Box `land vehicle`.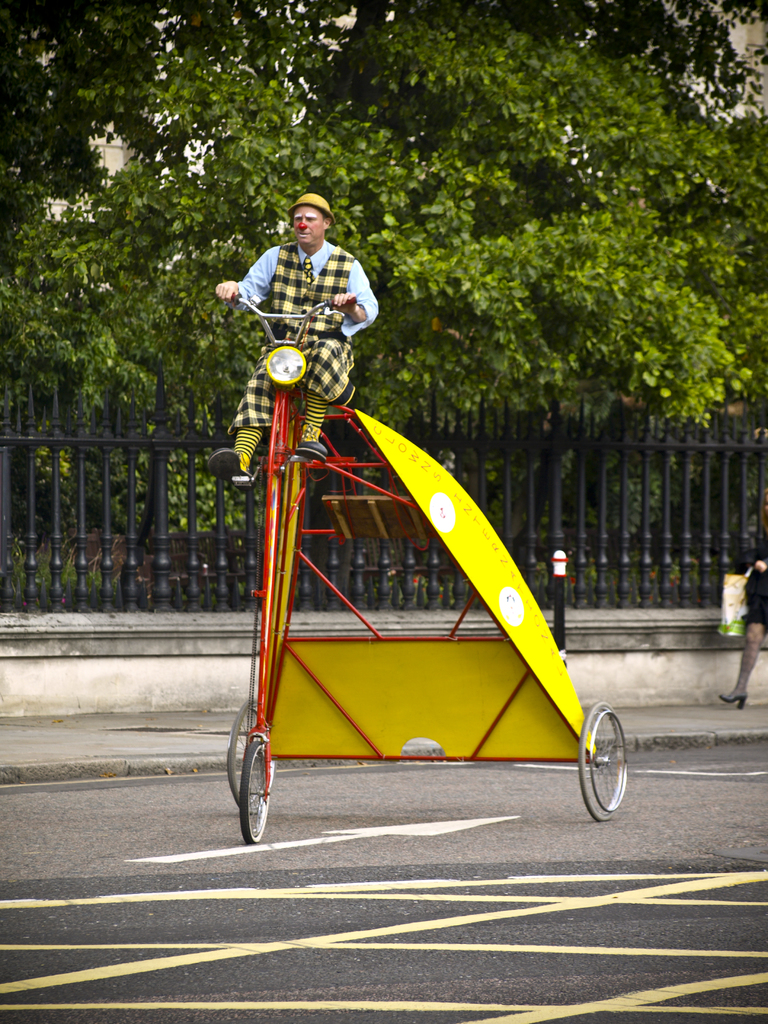
{"left": 212, "top": 293, "right": 623, "bottom": 846}.
